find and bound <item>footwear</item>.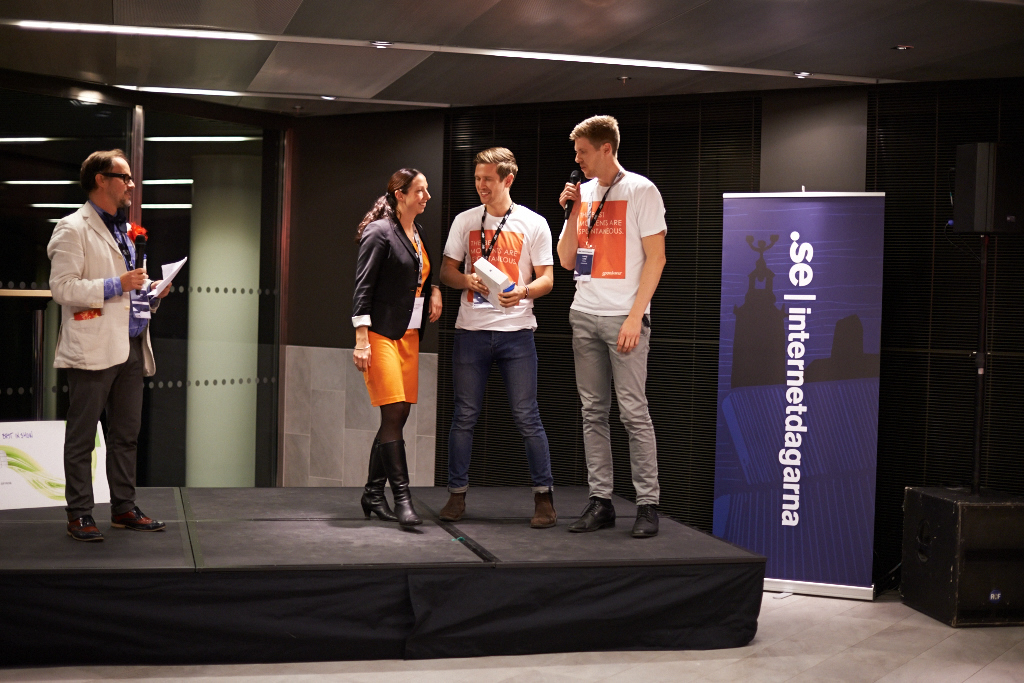
Bound: <bbox>565, 497, 618, 534</bbox>.
